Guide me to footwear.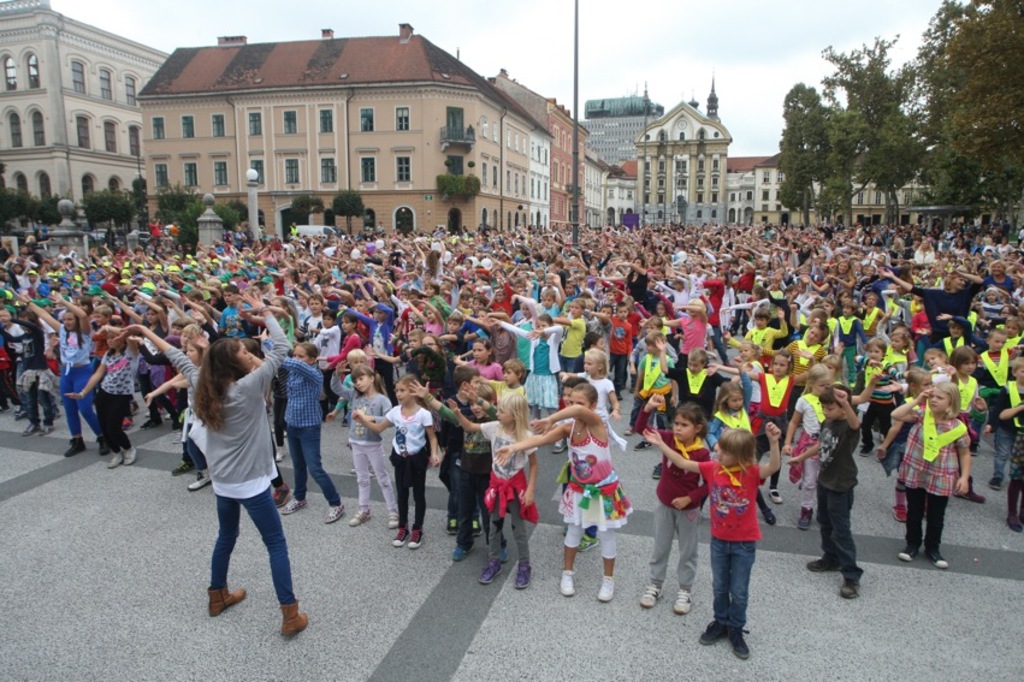
Guidance: <region>759, 505, 780, 529</region>.
